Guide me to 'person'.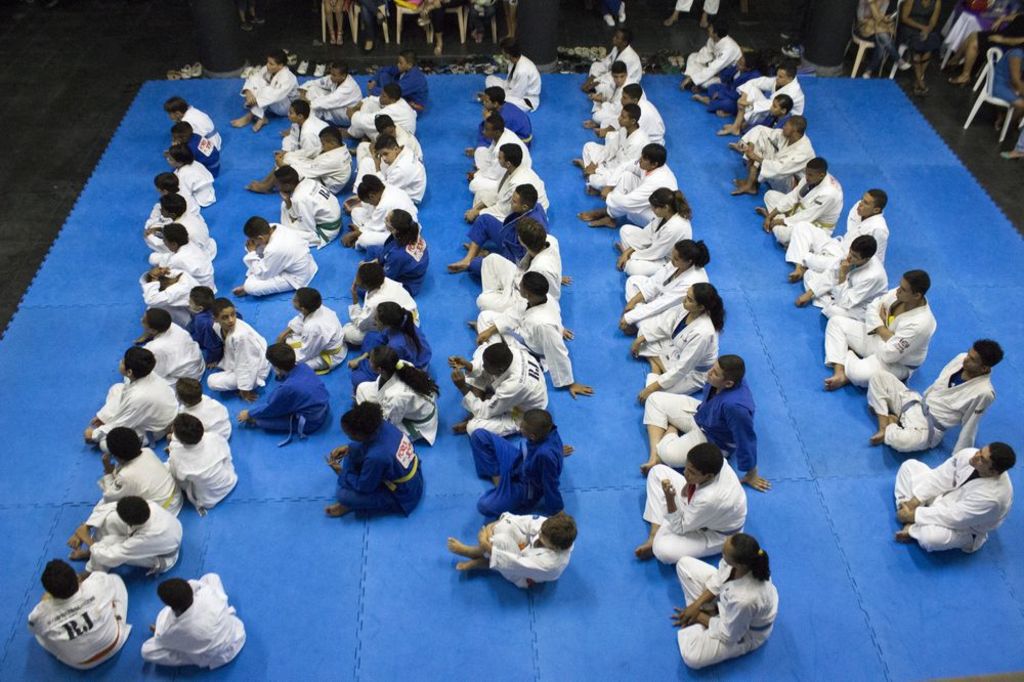
Guidance: Rect(324, 399, 425, 515).
